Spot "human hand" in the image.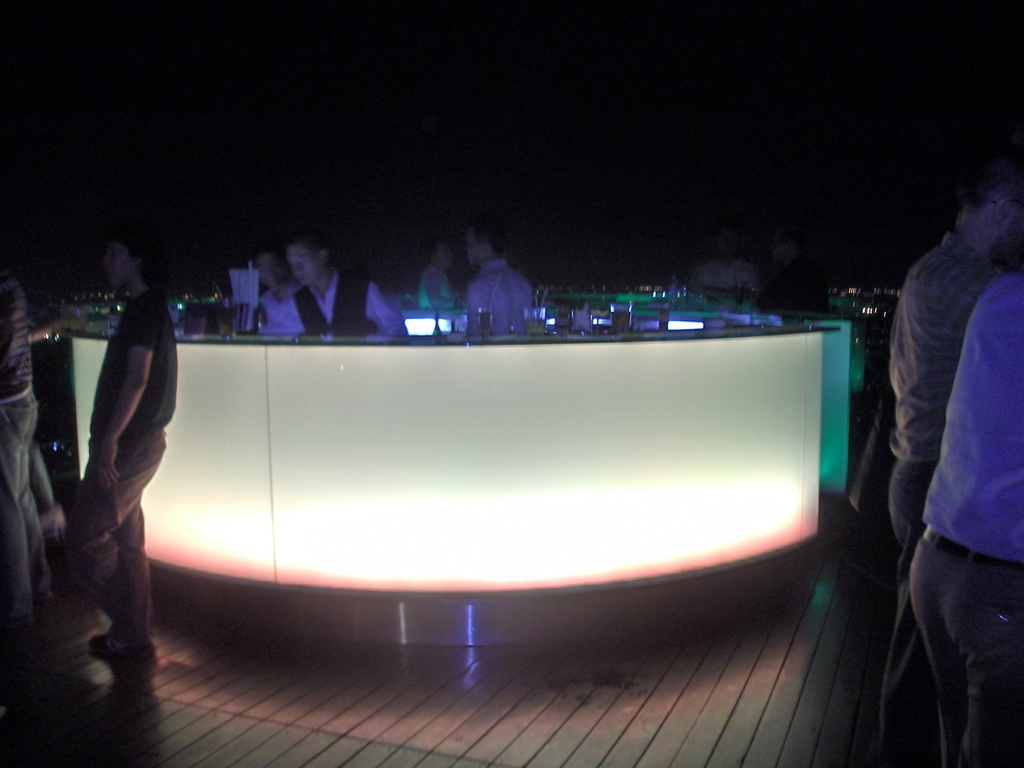
"human hand" found at {"x1": 92, "y1": 435, "x2": 123, "y2": 486}.
